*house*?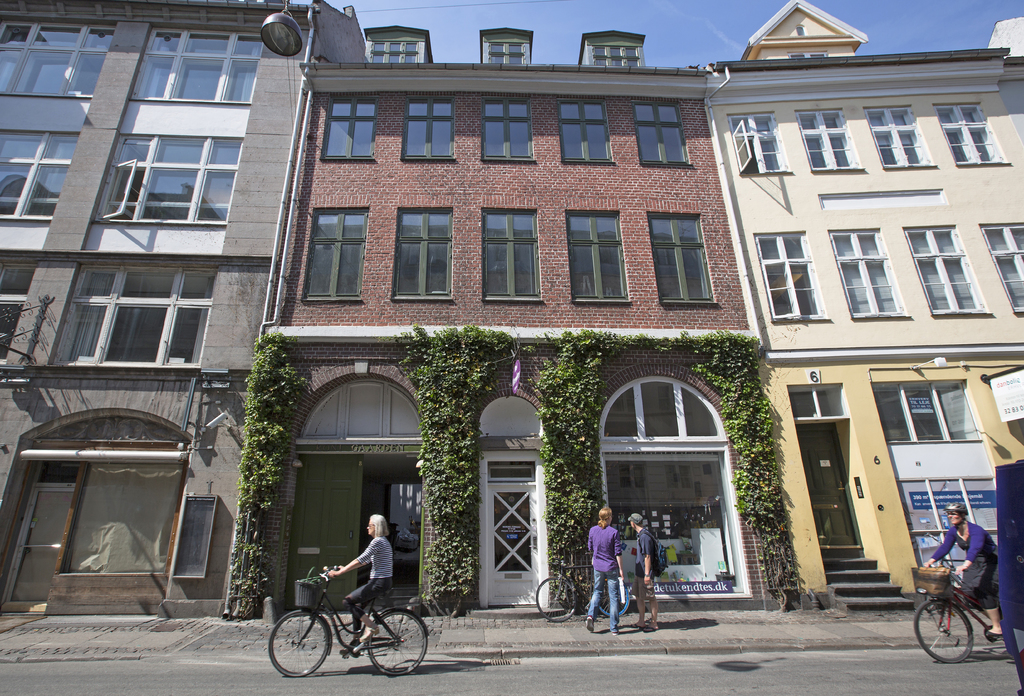
708/0/1023/602
